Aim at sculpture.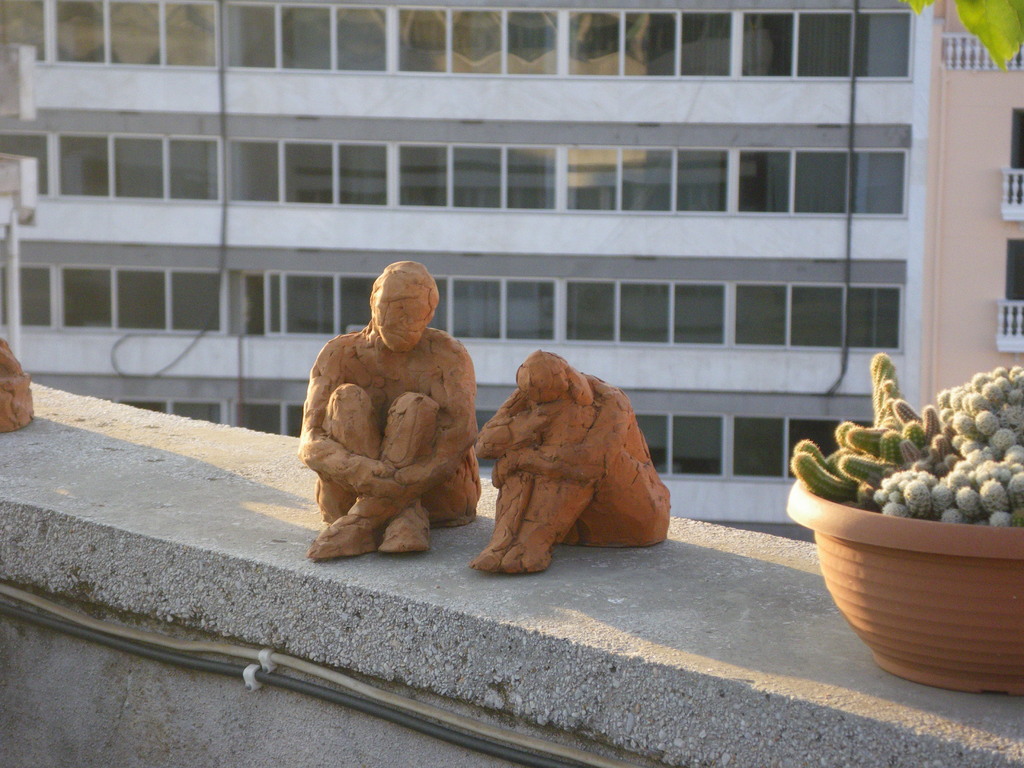
Aimed at locate(467, 355, 669, 580).
